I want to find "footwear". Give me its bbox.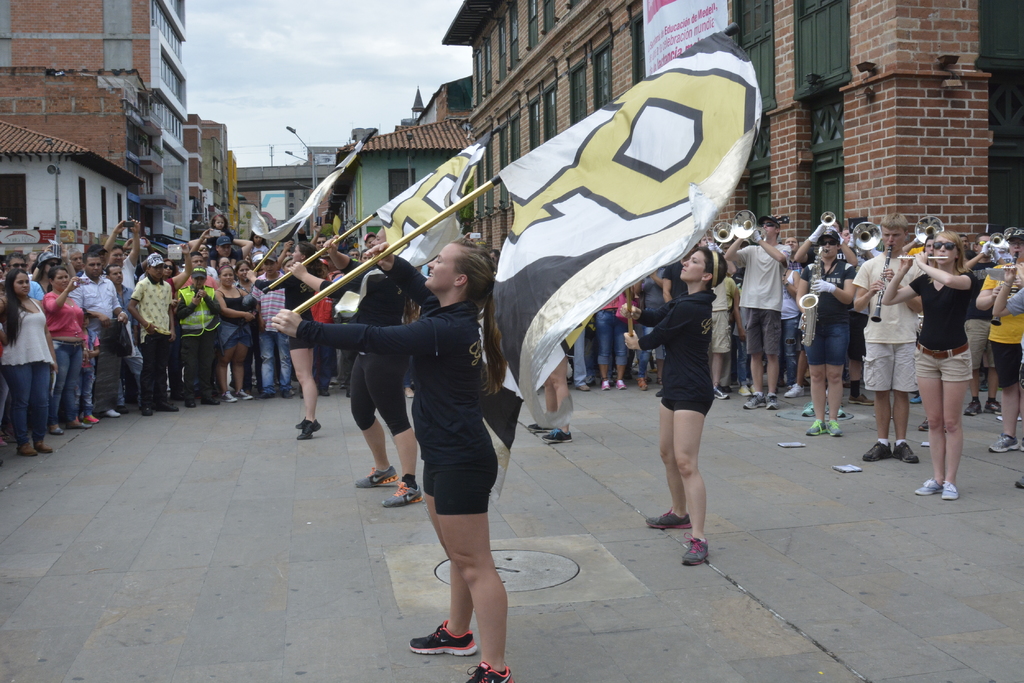
bbox=[894, 440, 916, 464].
